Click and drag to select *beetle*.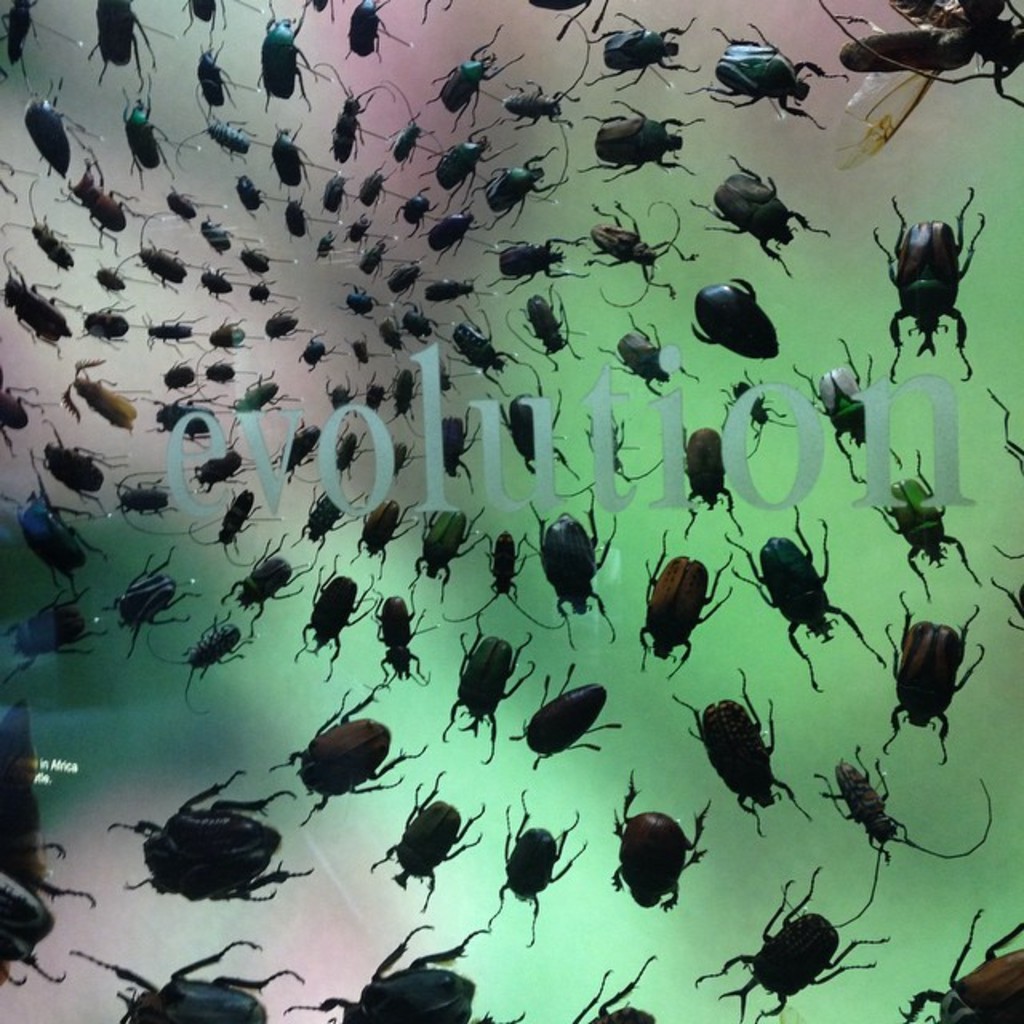
Selection: Rect(96, 550, 203, 654).
